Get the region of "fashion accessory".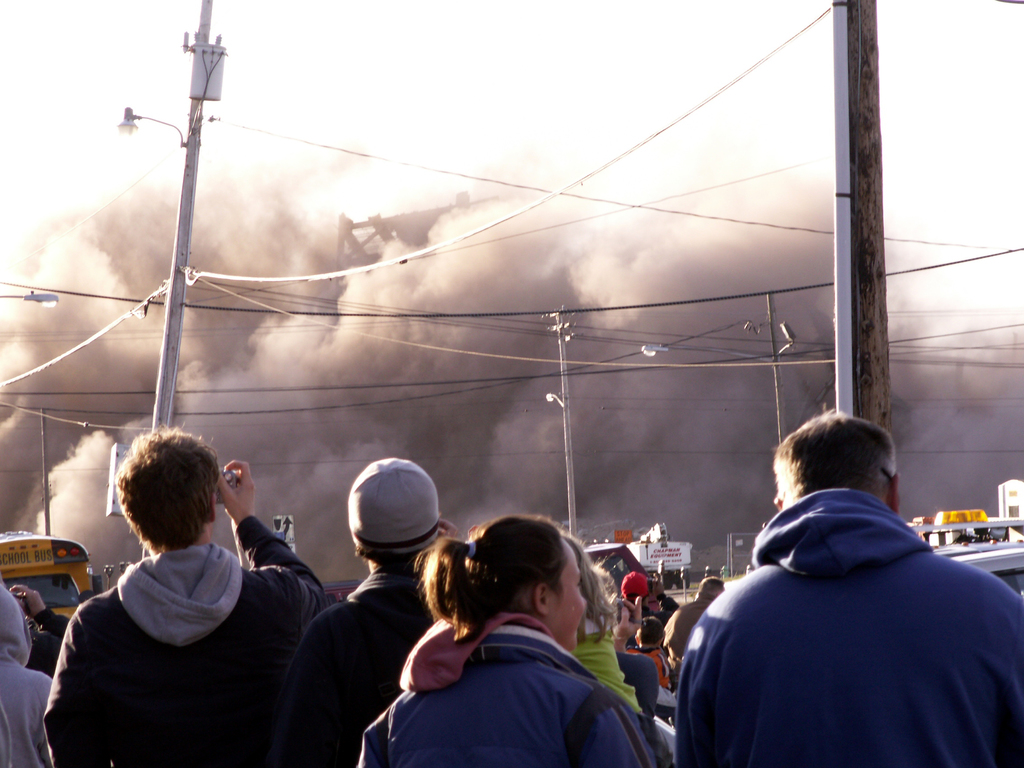
<box>347,460,444,563</box>.
